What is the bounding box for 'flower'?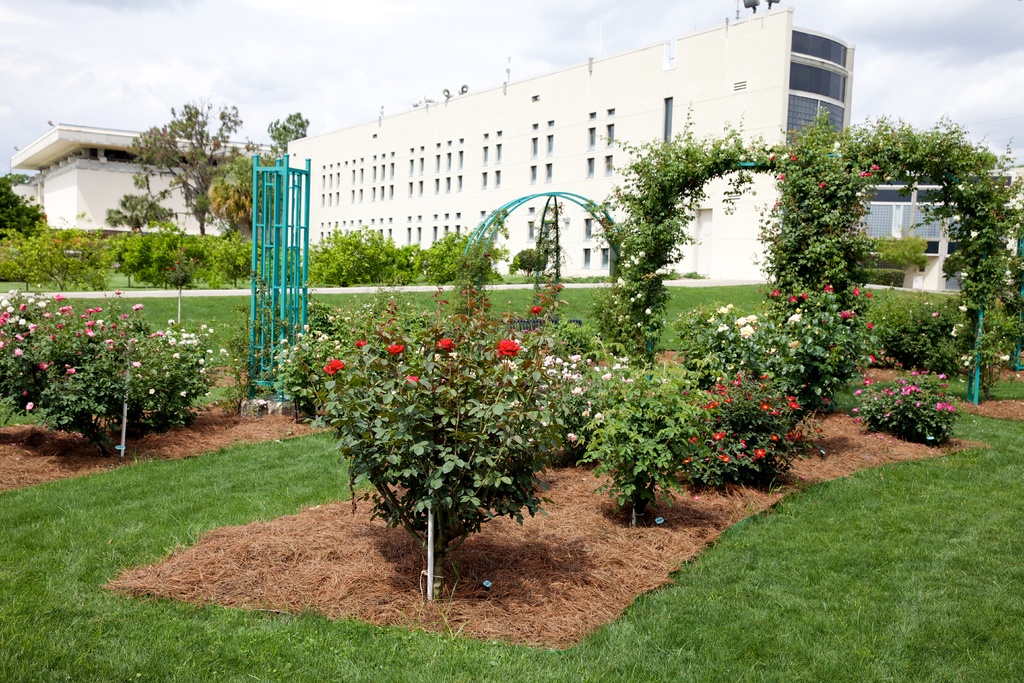
(left=435, top=337, right=457, bottom=352).
